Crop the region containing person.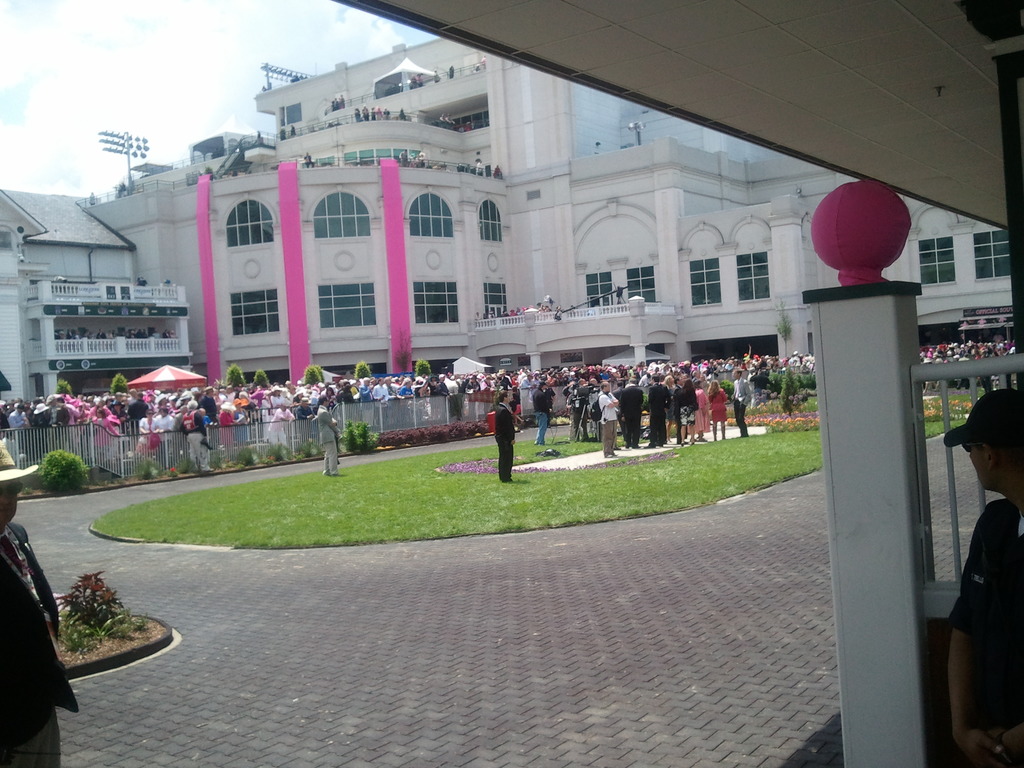
Crop region: <bbox>597, 381, 617, 460</bbox>.
